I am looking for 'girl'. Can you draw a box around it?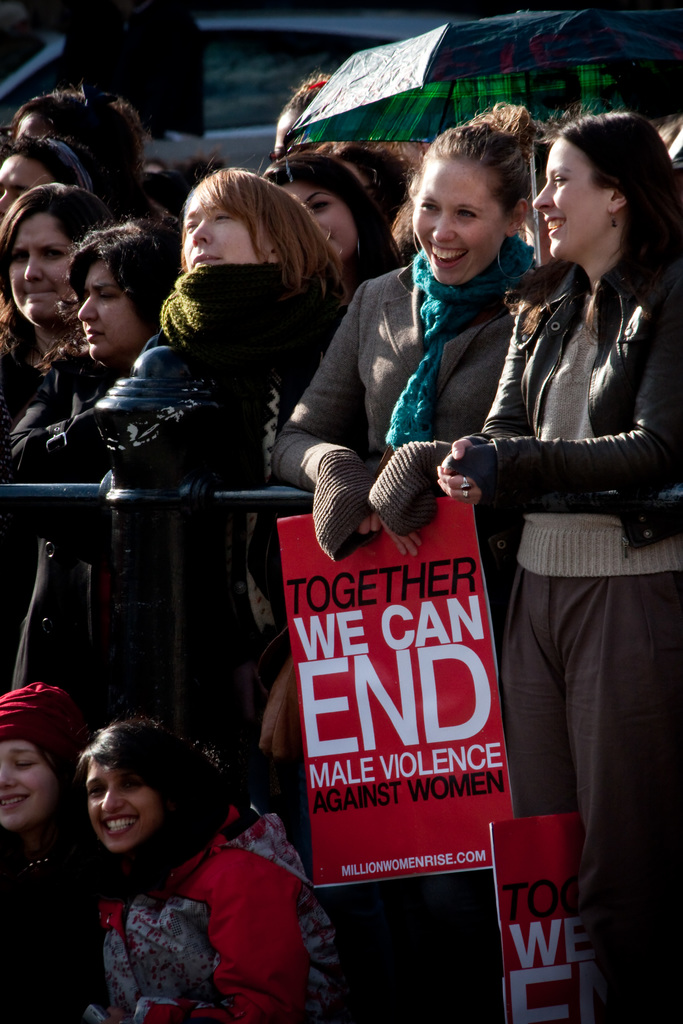
Sure, the bounding box is {"left": 257, "top": 153, "right": 406, "bottom": 291}.
